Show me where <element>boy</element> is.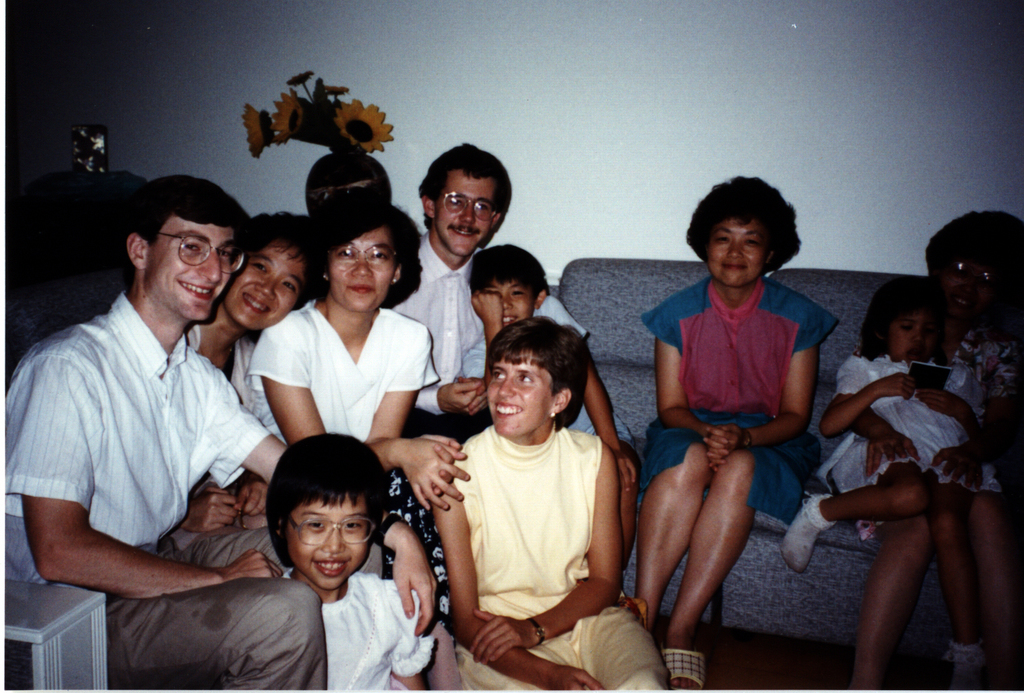
<element>boy</element> is at (443,242,641,577).
